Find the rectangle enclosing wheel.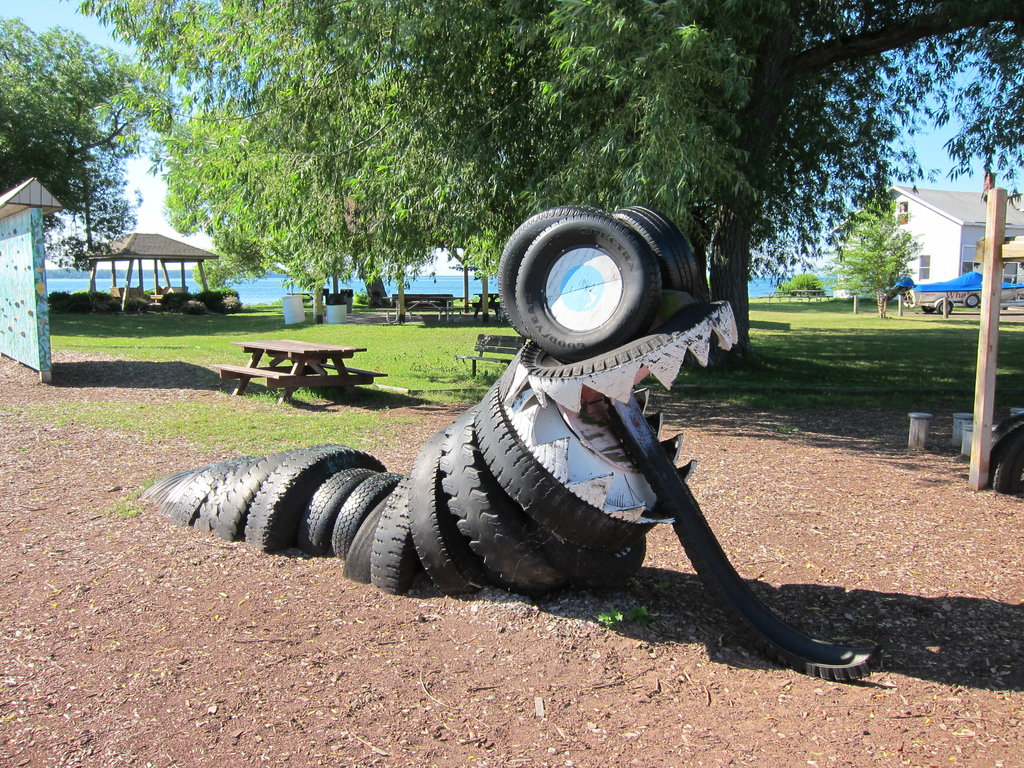
box=[922, 305, 936, 310].
